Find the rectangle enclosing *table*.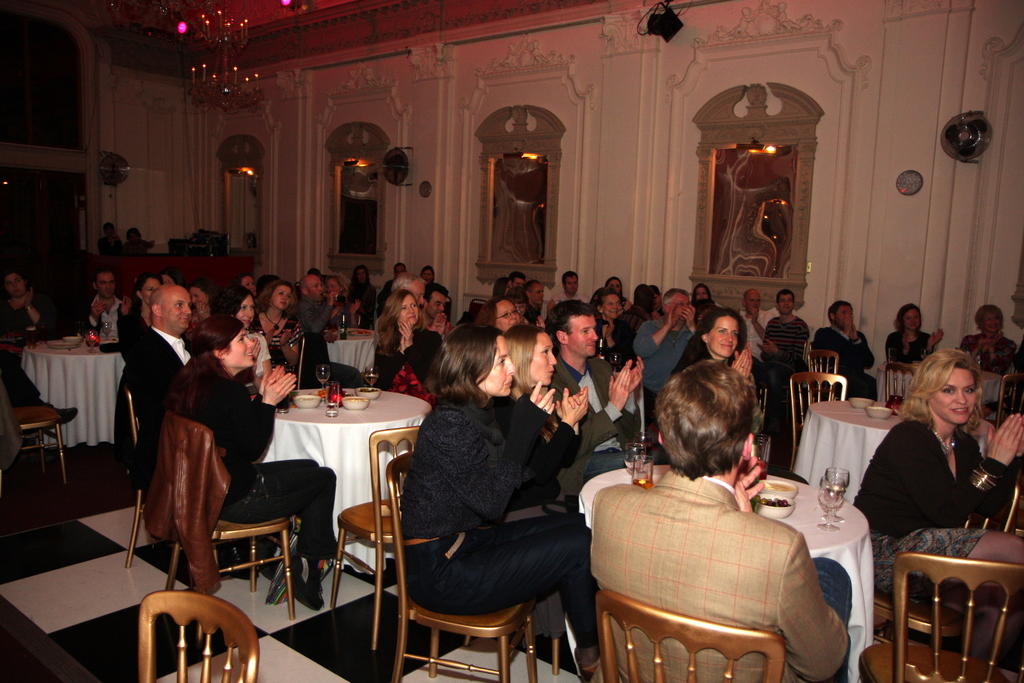
bbox(795, 395, 998, 503).
